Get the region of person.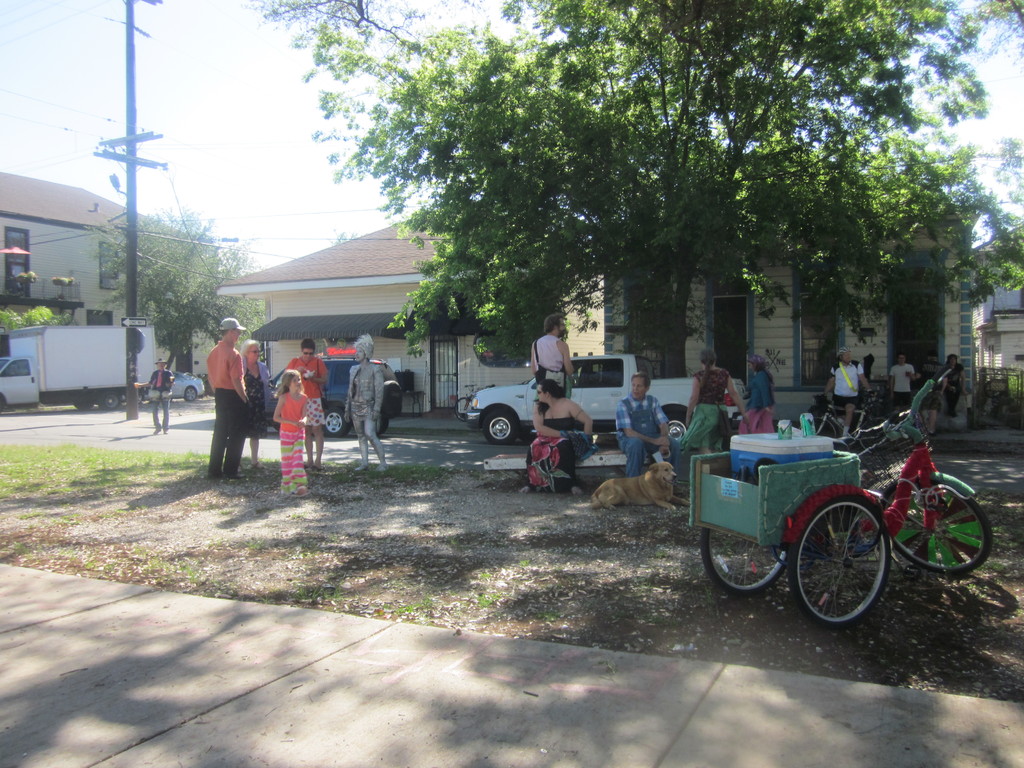
rect(614, 369, 686, 499).
